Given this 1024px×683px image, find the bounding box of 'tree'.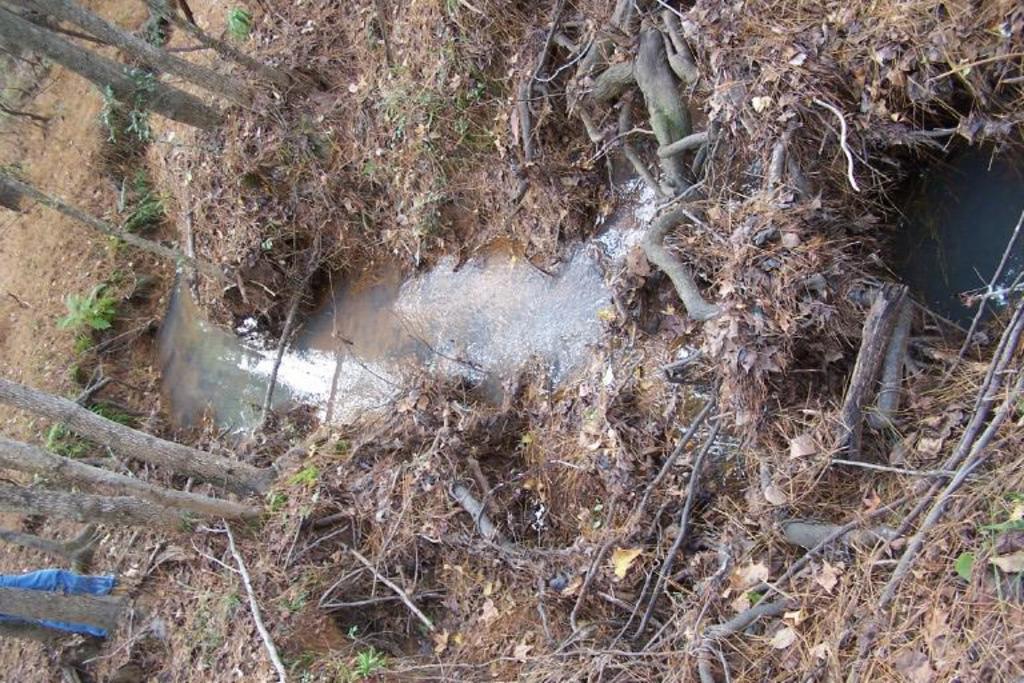
left=0, top=144, right=255, bottom=304.
